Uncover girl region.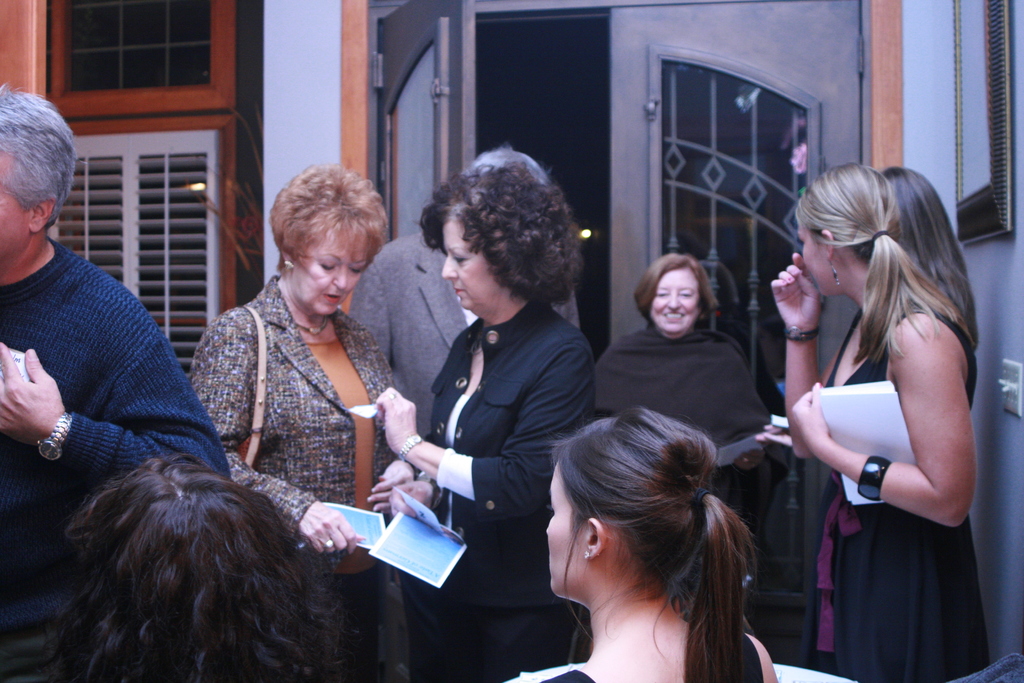
Uncovered: [769,164,993,682].
